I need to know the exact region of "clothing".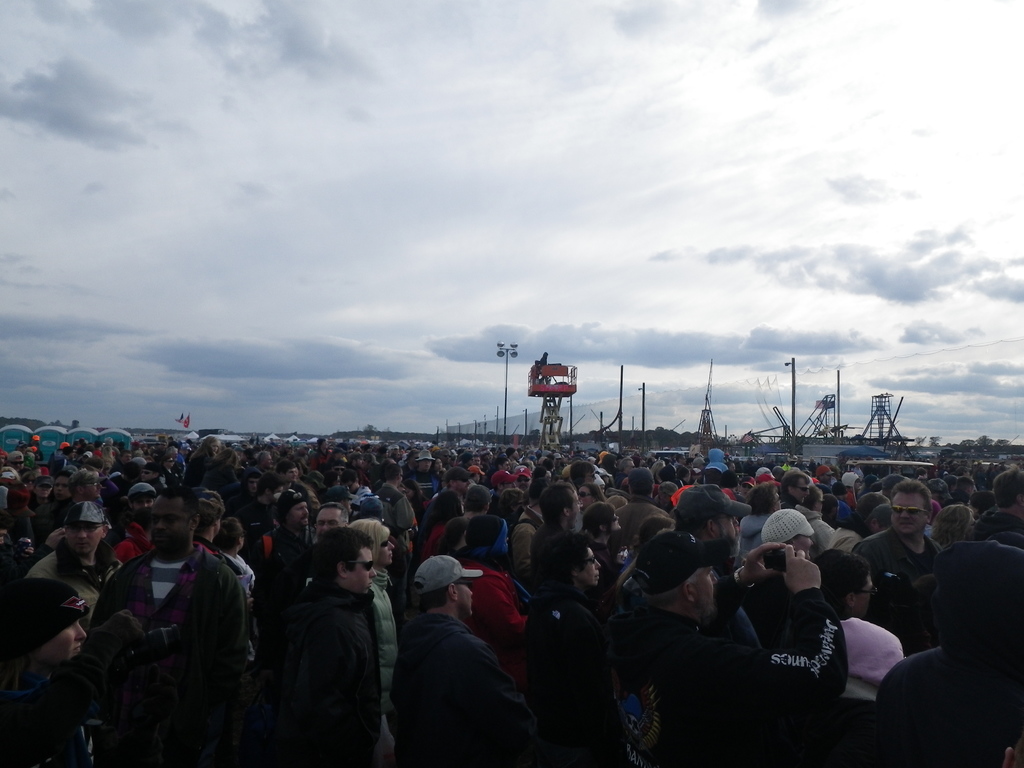
Region: locate(607, 488, 666, 547).
